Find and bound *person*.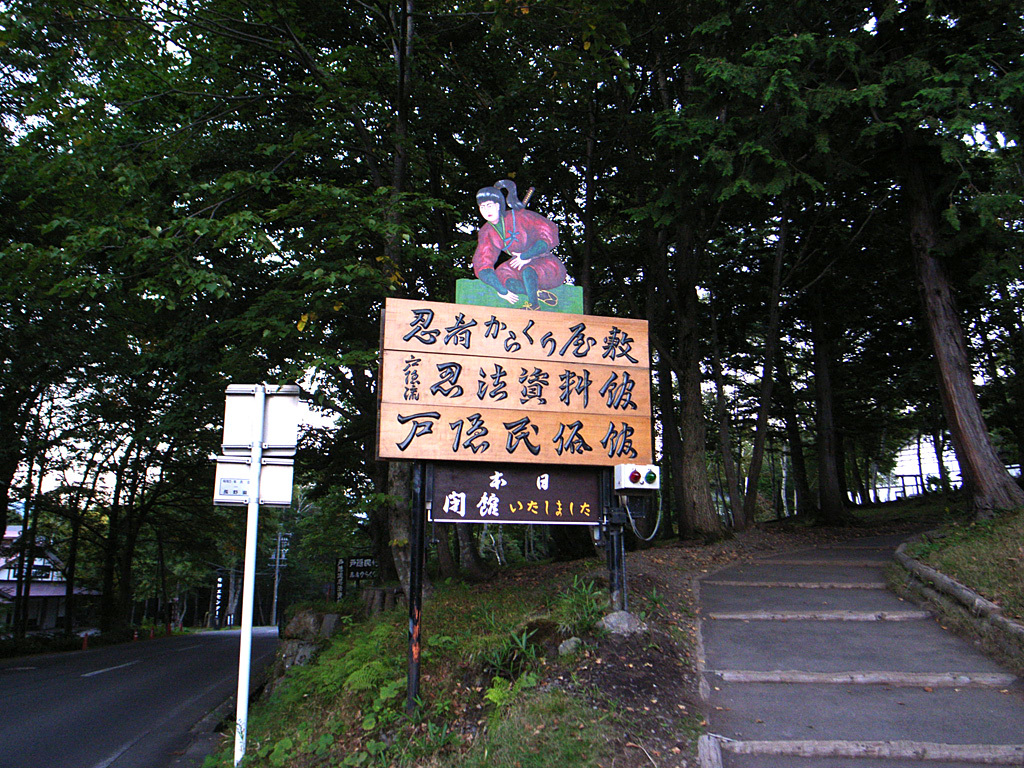
Bound: {"x1": 460, "y1": 176, "x2": 571, "y2": 302}.
